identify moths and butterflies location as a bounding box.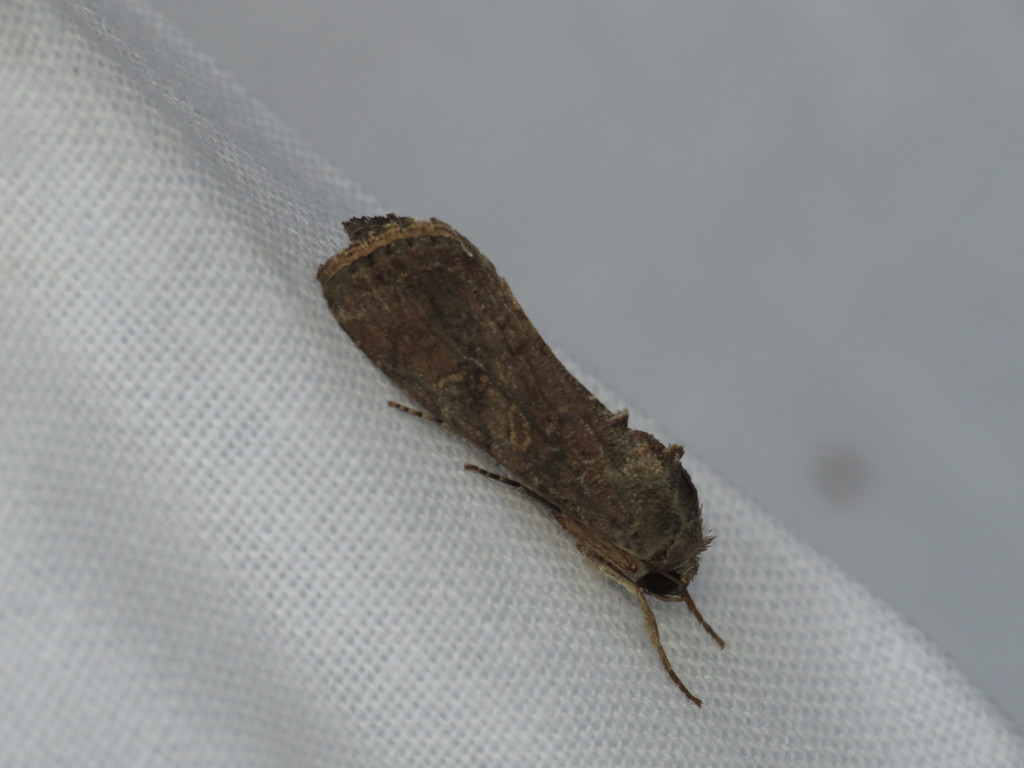
317,207,732,708.
